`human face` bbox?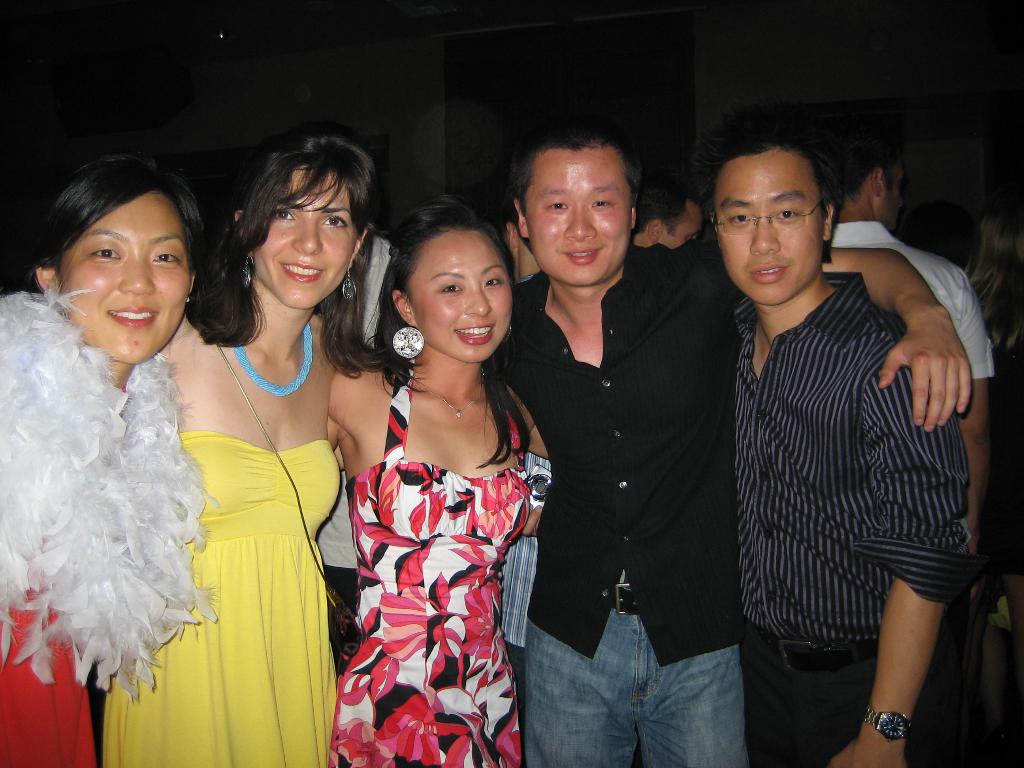
58 191 190 360
